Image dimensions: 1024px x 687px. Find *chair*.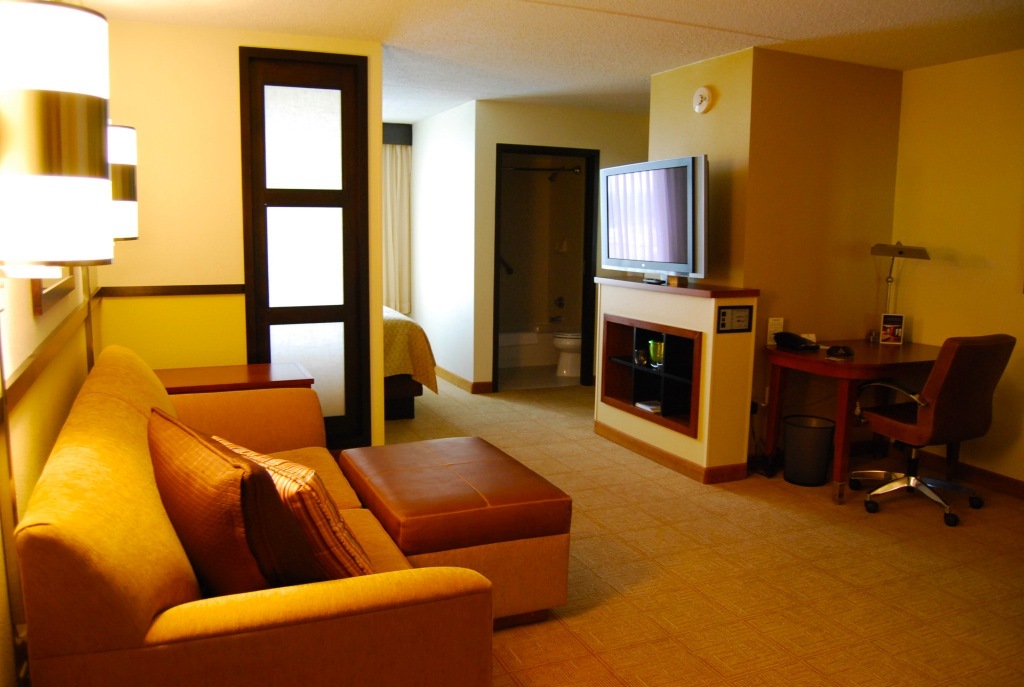
(left=808, top=331, right=1002, bottom=523).
